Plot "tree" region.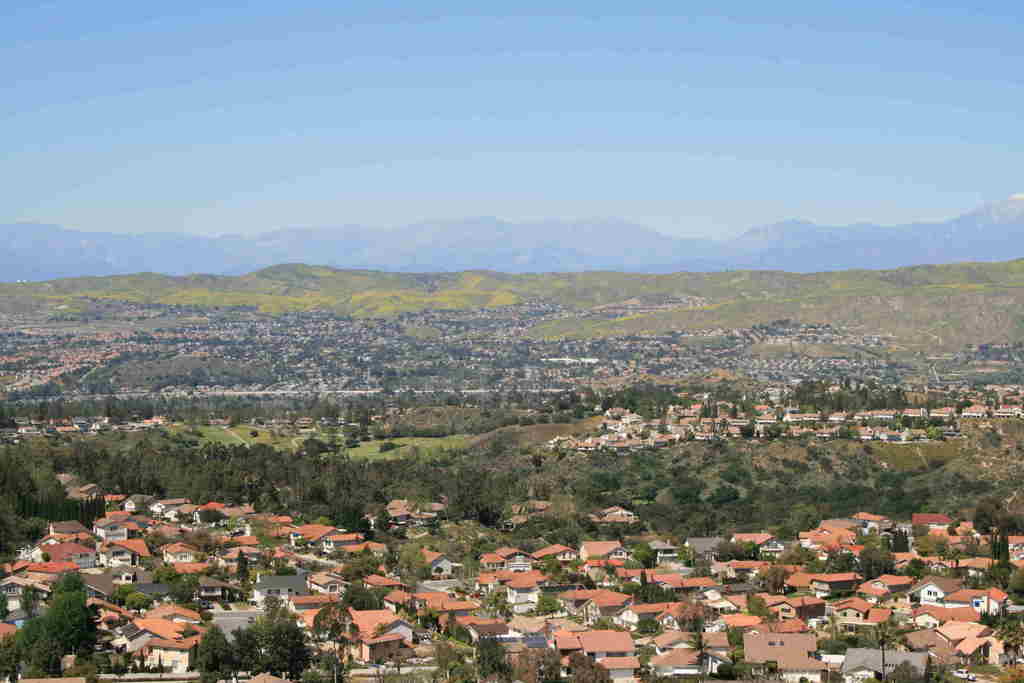
Plotted at (641,411,650,424).
